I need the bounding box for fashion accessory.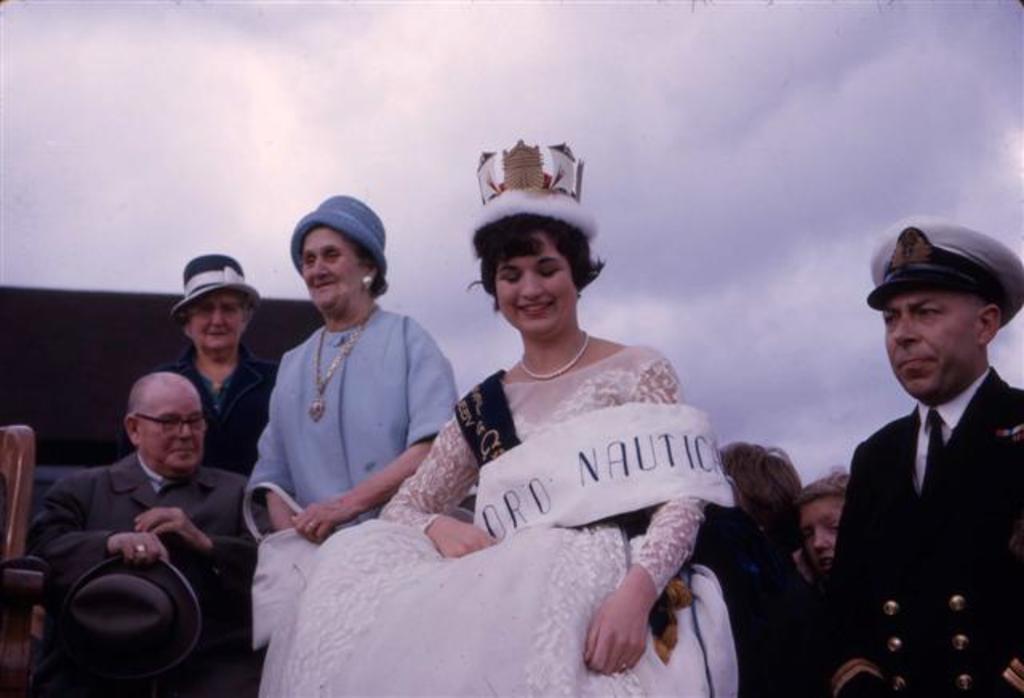
Here it is: {"x1": 466, "y1": 138, "x2": 598, "y2": 258}.
